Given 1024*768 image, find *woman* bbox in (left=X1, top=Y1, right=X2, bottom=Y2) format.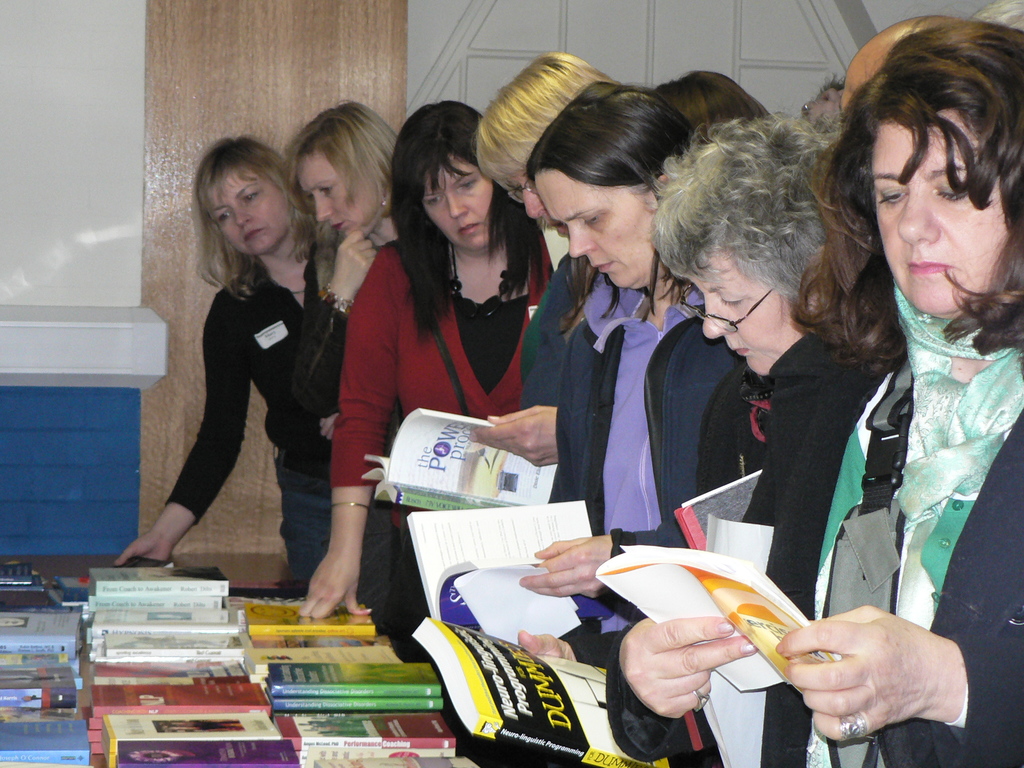
(left=605, top=24, right=1023, bottom=767).
